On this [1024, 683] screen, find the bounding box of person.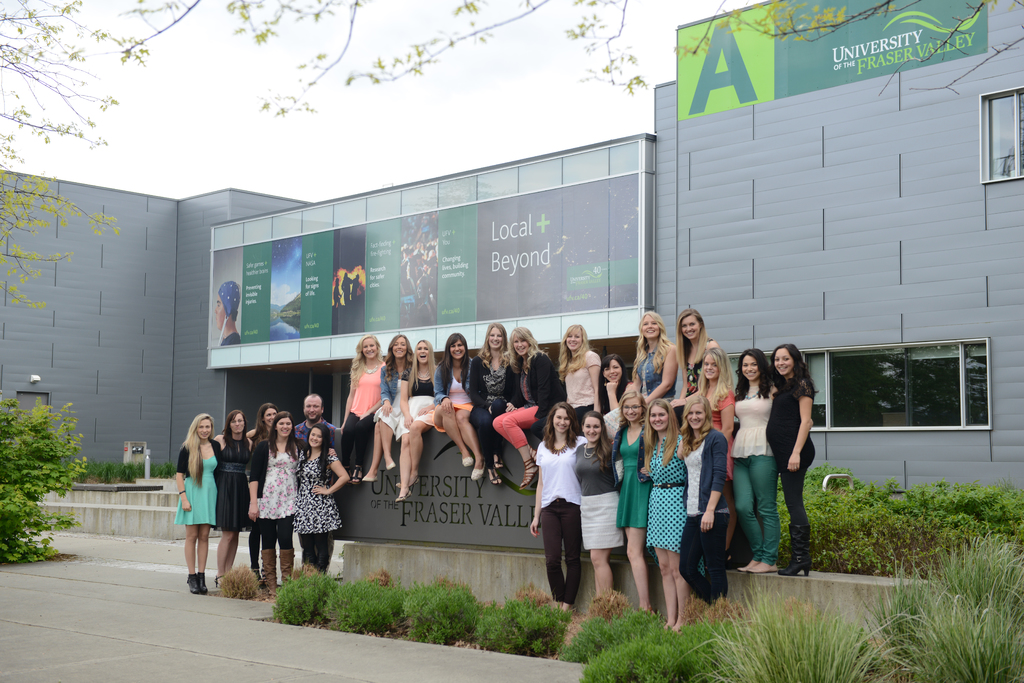
Bounding box: <region>677, 305, 721, 401</region>.
